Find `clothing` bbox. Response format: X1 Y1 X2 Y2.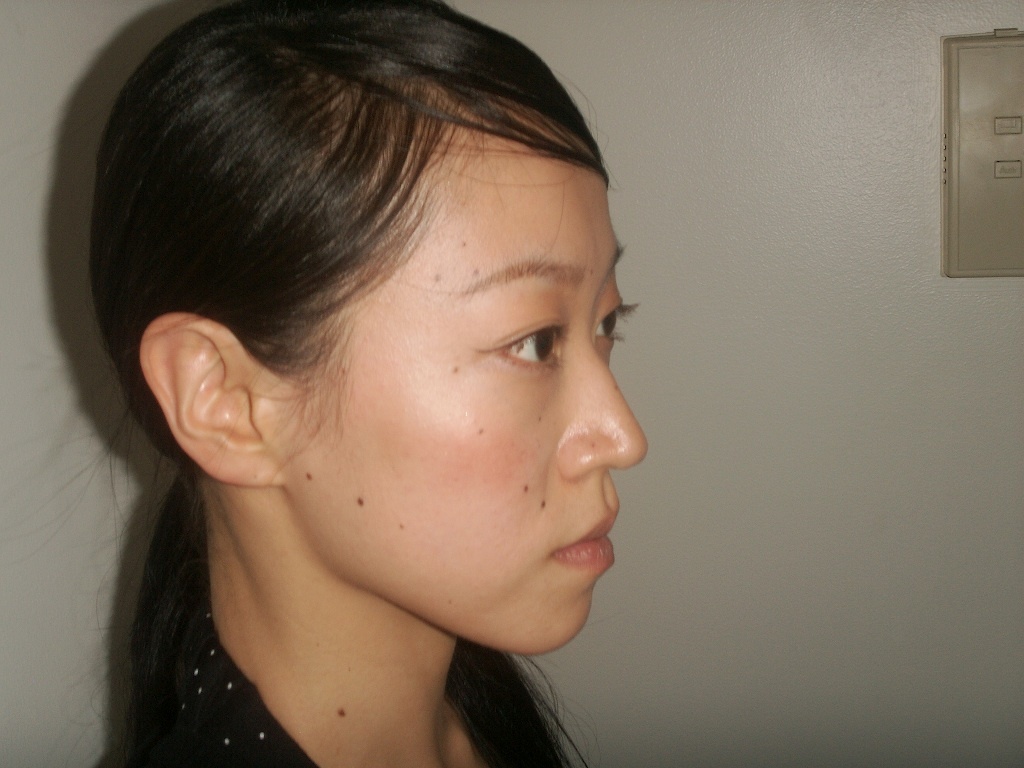
61 524 600 767.
